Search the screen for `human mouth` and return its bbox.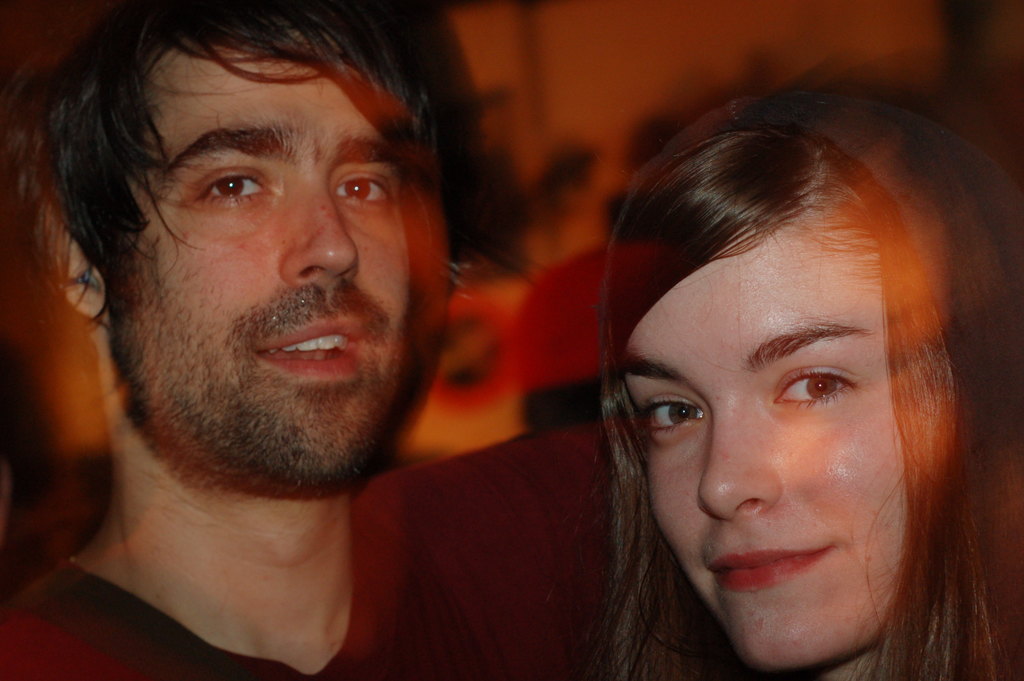
Found: [257,327,369,376].
